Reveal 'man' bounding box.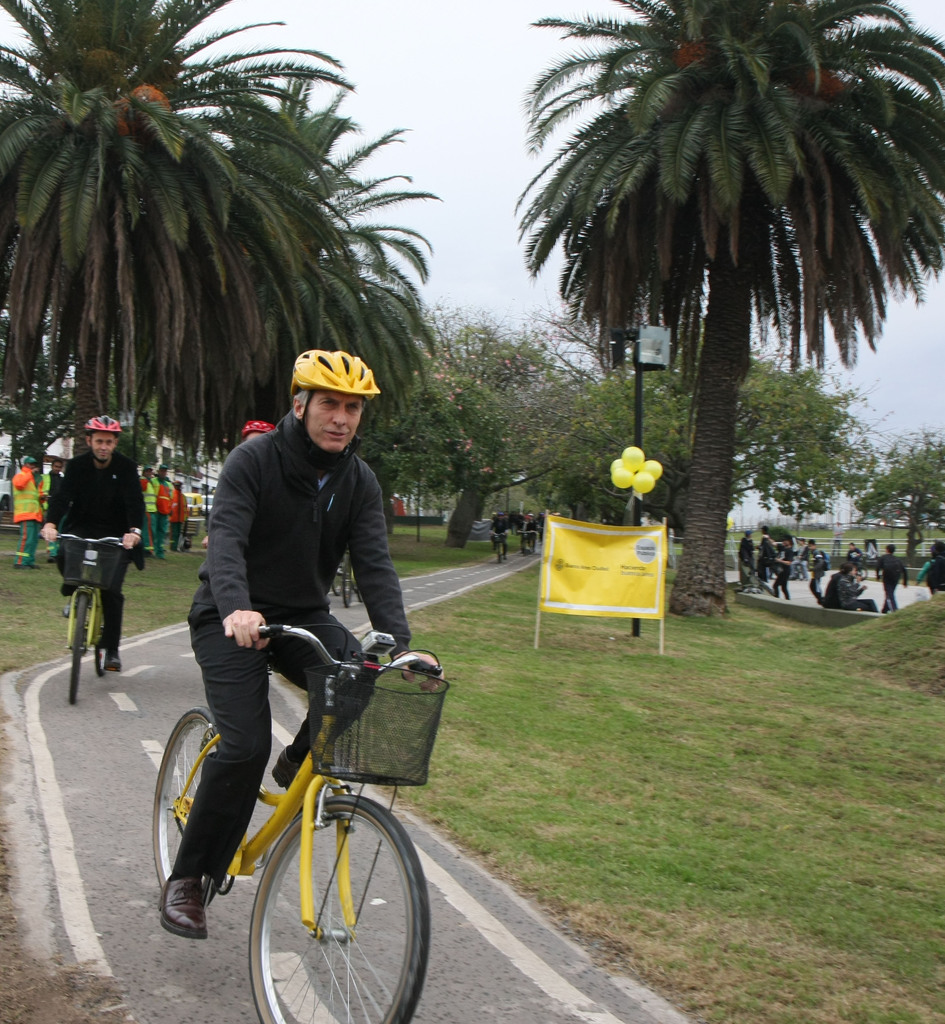
Revealed: bbox(775, 559, 792, 593).
